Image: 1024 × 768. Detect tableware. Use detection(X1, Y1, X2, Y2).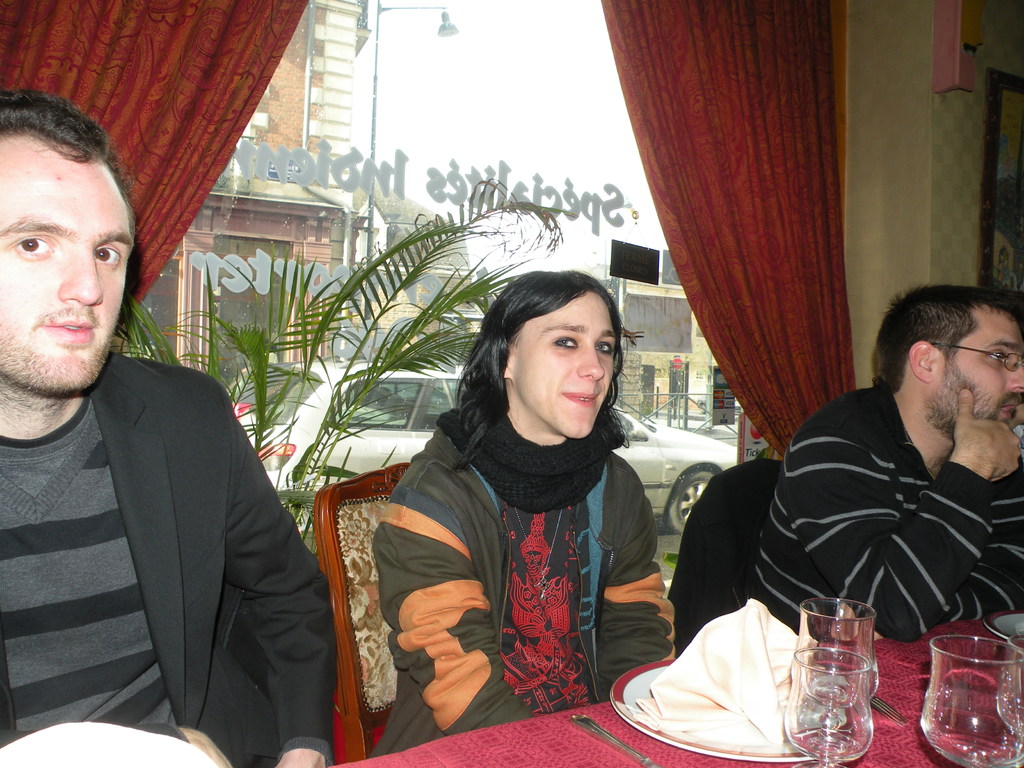
detection(980, 607, 1023, 643).
